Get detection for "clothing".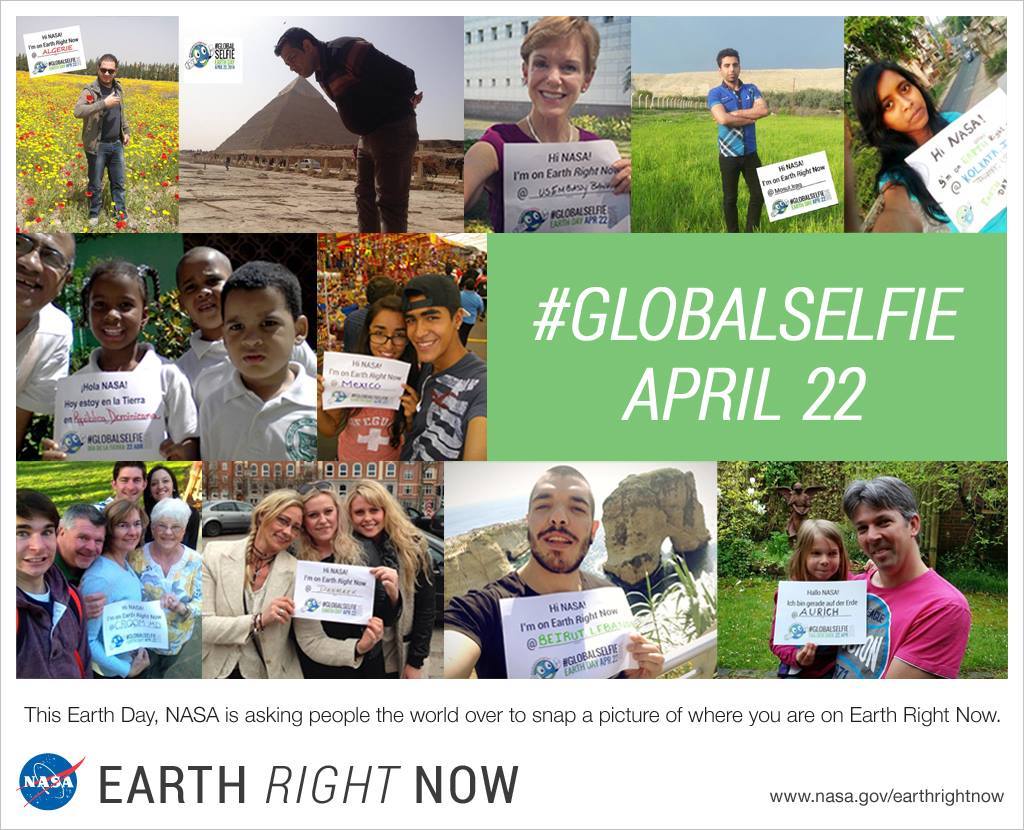
Detection: <box>284,538,397,682</box>.
